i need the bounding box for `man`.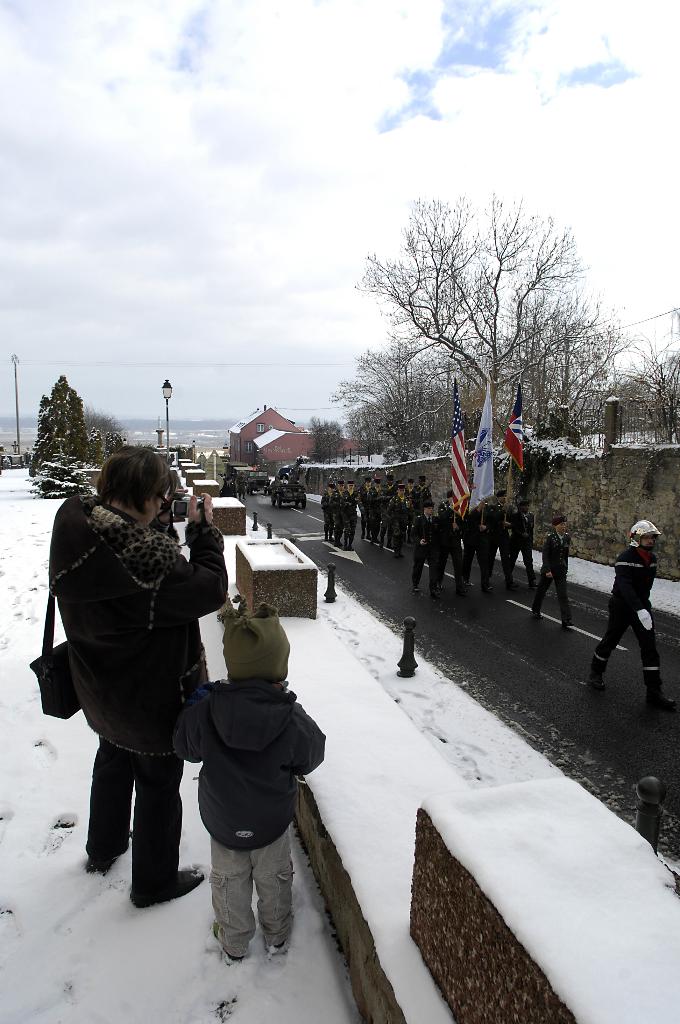
Here it is: [left=589, top=521, right=679, bottom=713].
